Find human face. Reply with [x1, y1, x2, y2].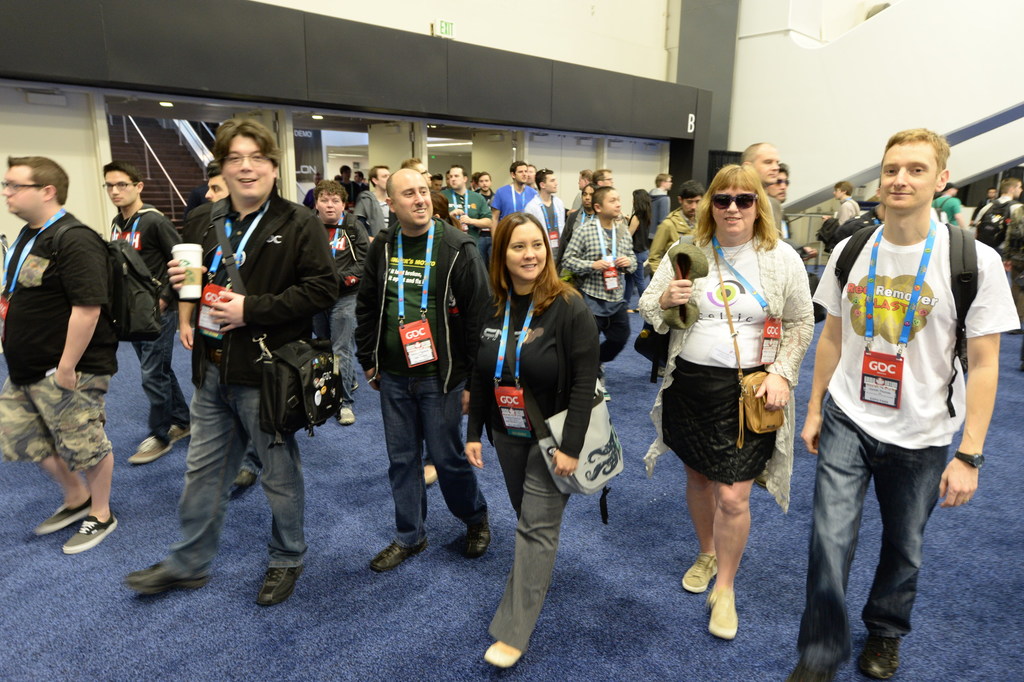
[106, 167, 136, 208].
